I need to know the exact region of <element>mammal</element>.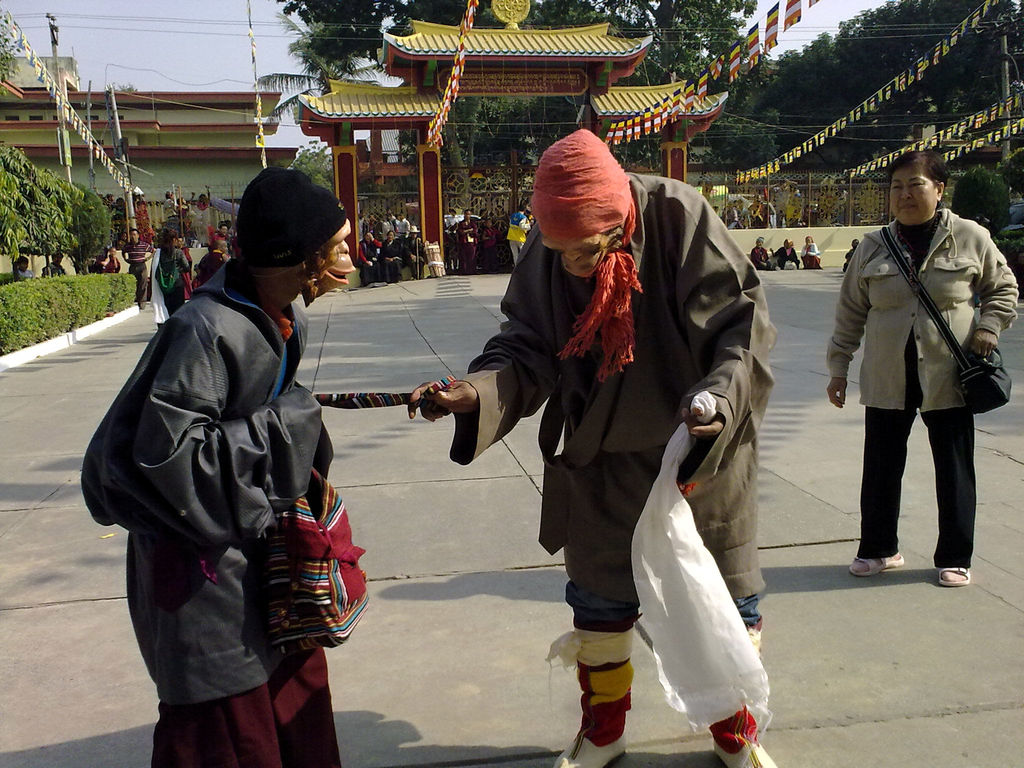
Region: bbox=[473, 134, 780, 689].
